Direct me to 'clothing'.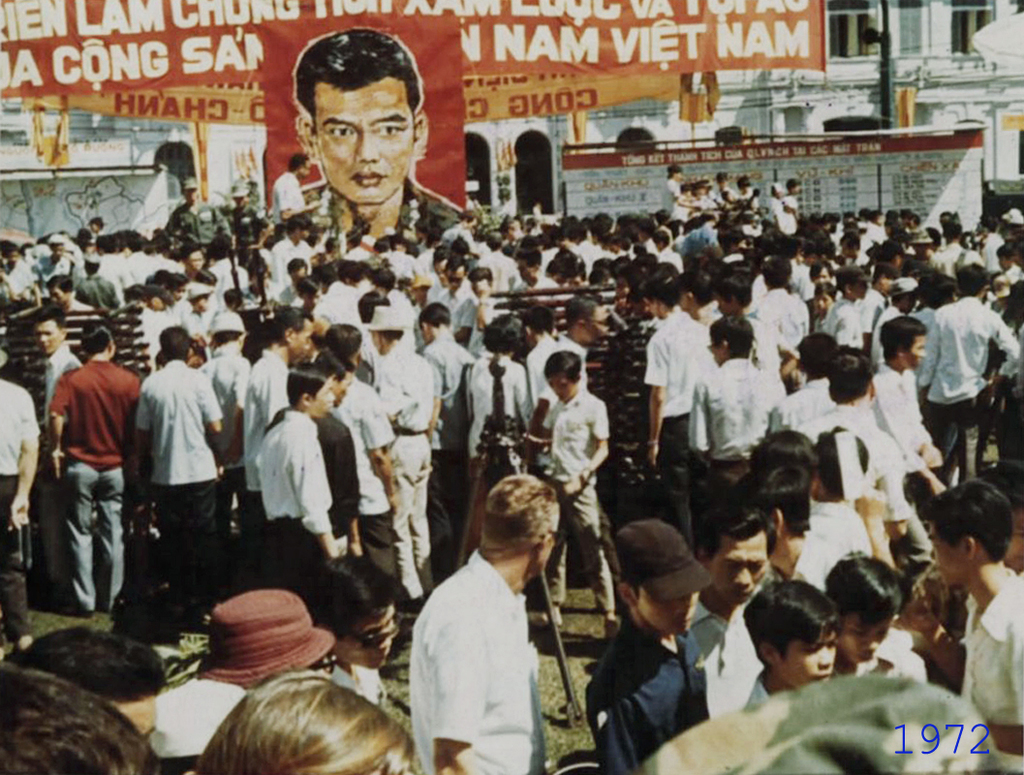
Direction: box(403, 547, 545, 774).
